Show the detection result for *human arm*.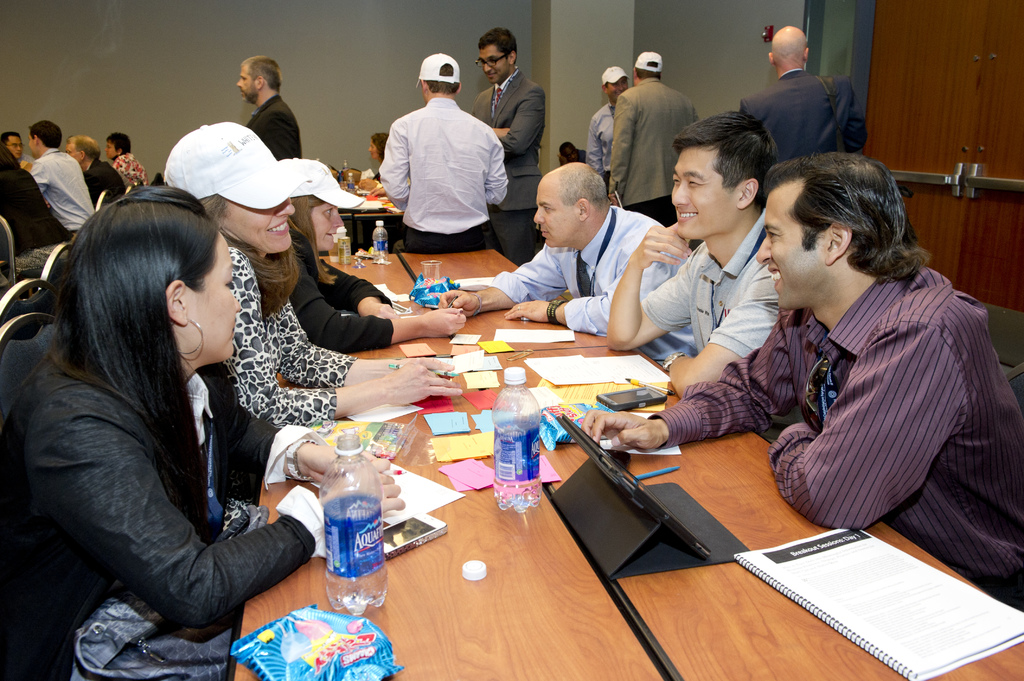
[766, 298, 991, 531].
